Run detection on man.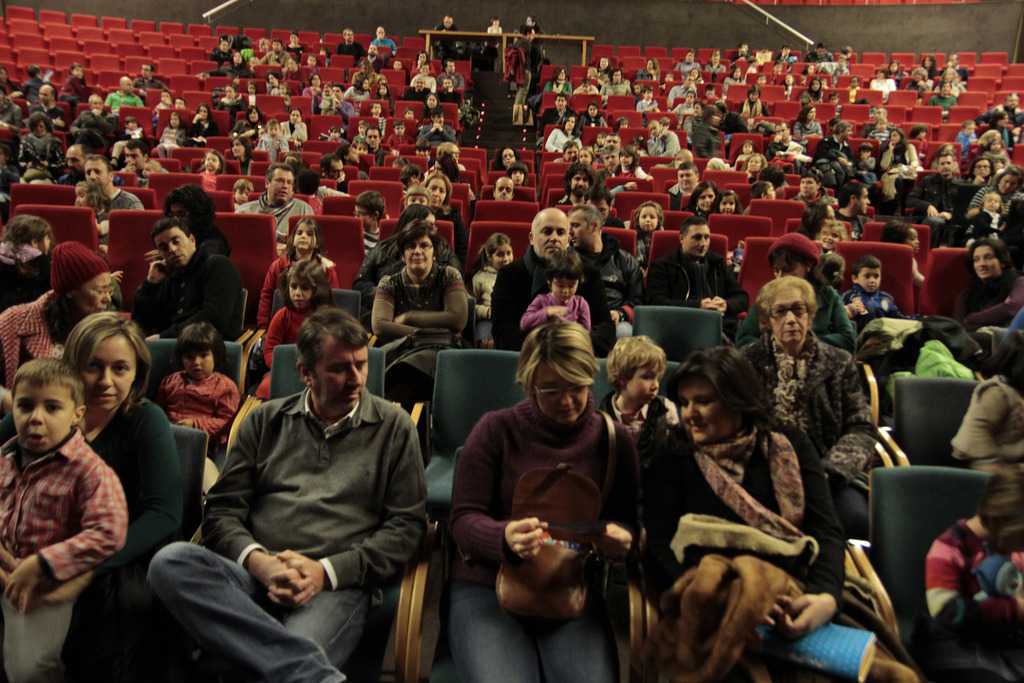
Result: select_region(433, 10, 458, 60).
